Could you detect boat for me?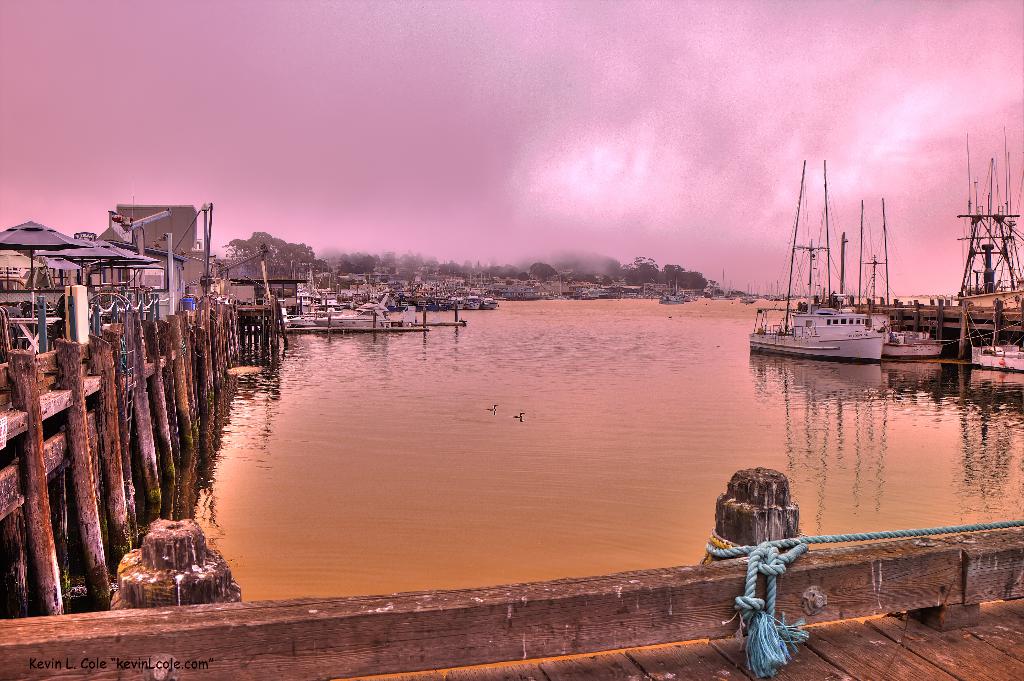
Detection result: bbox=(767, 284, 787, 300).
